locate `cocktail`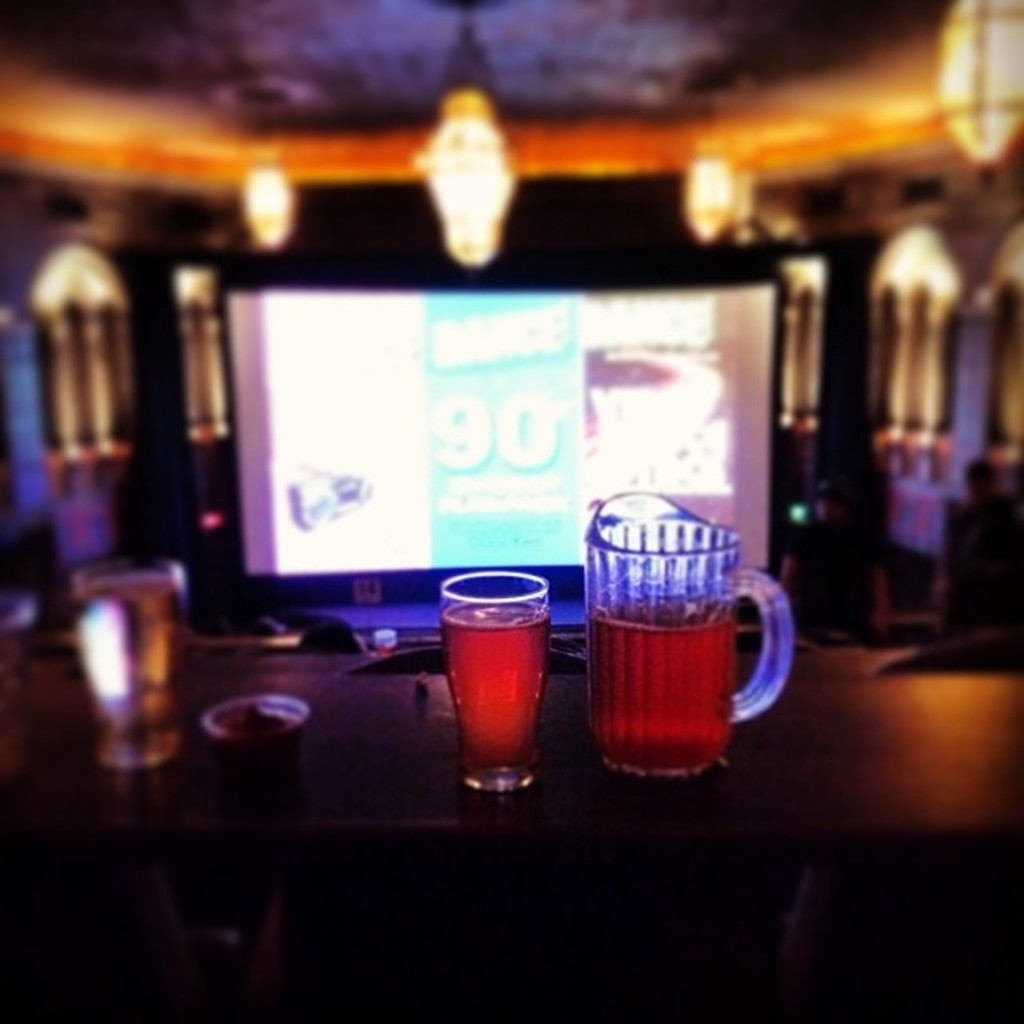
576 510 790 776
